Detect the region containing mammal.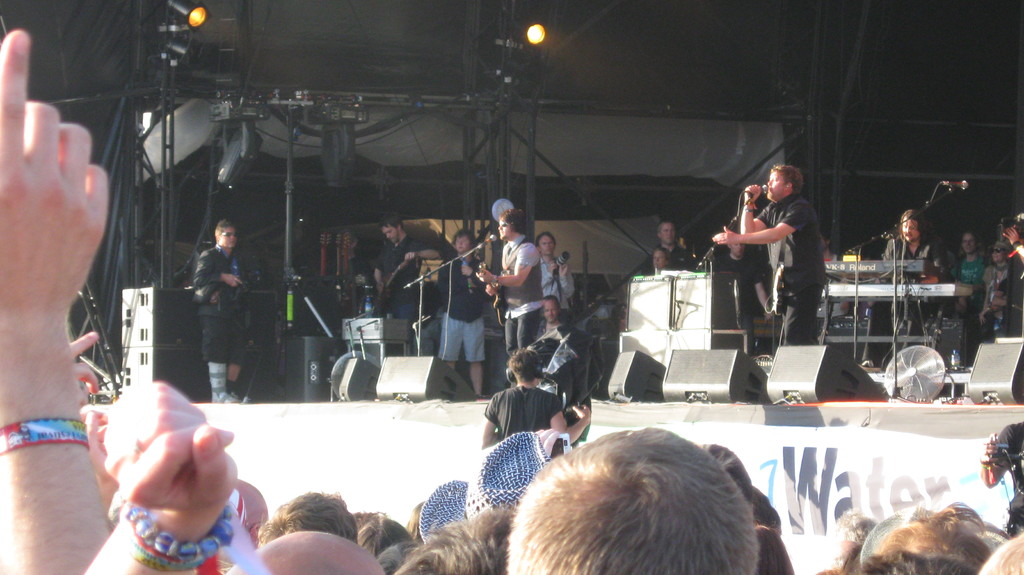
[left=419, top=474, right=479, bottom=546].
